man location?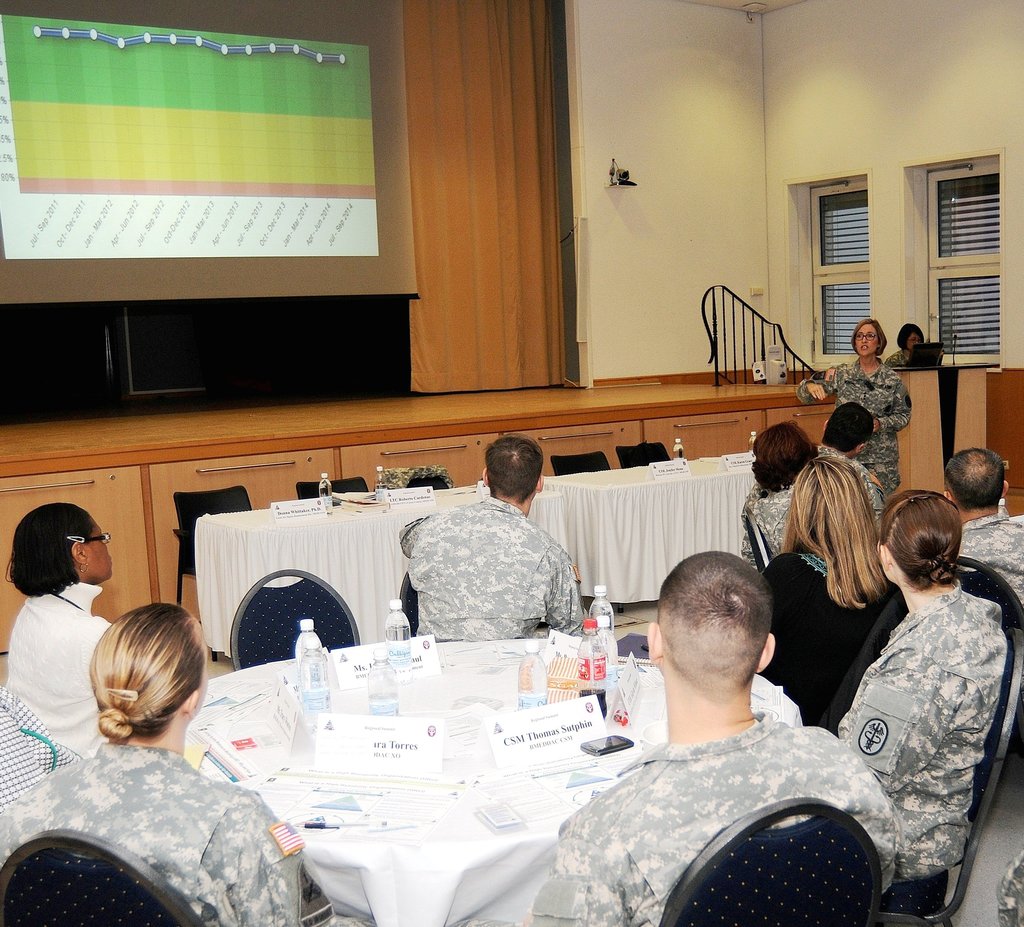
box=[942, 449, 1023, 612]
